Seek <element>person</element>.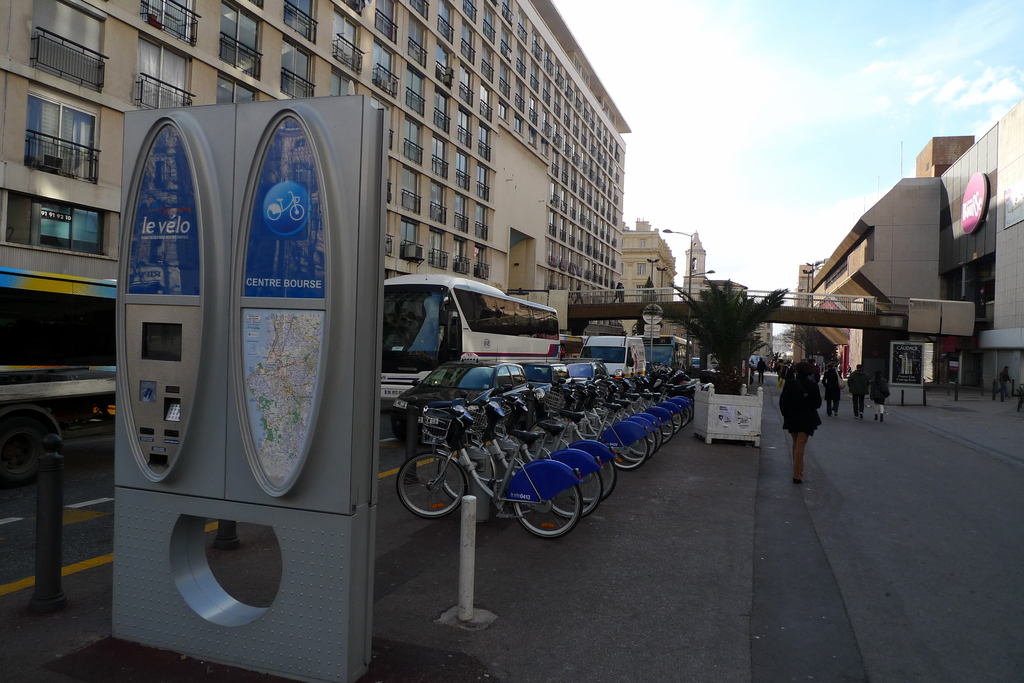
998, 364, 1015, 389.
